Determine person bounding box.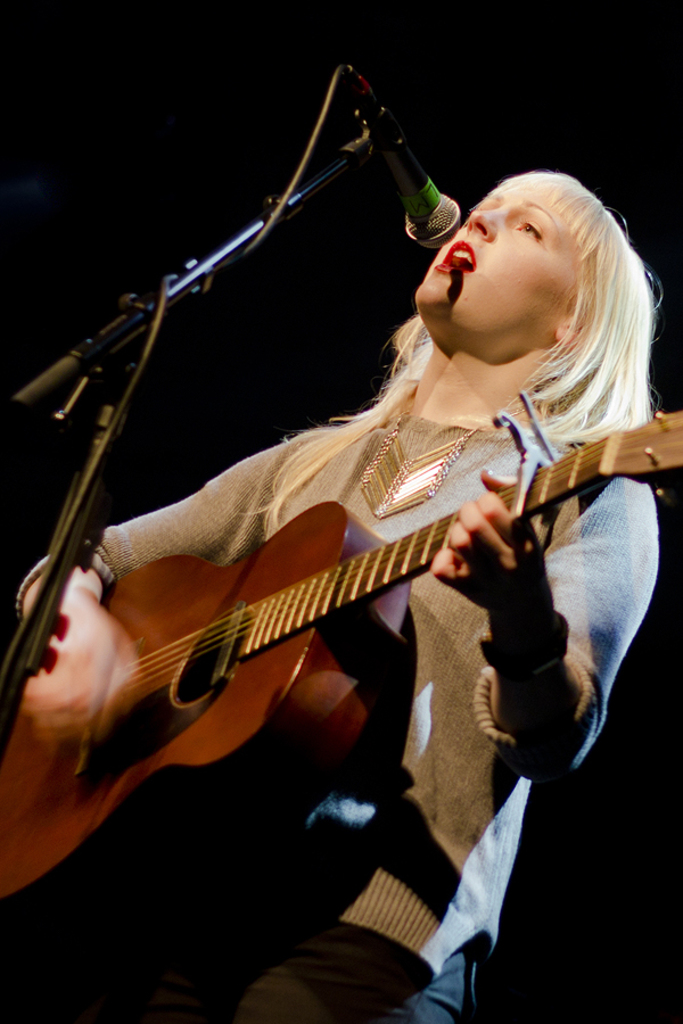
Determined: (39,94,651,973).
